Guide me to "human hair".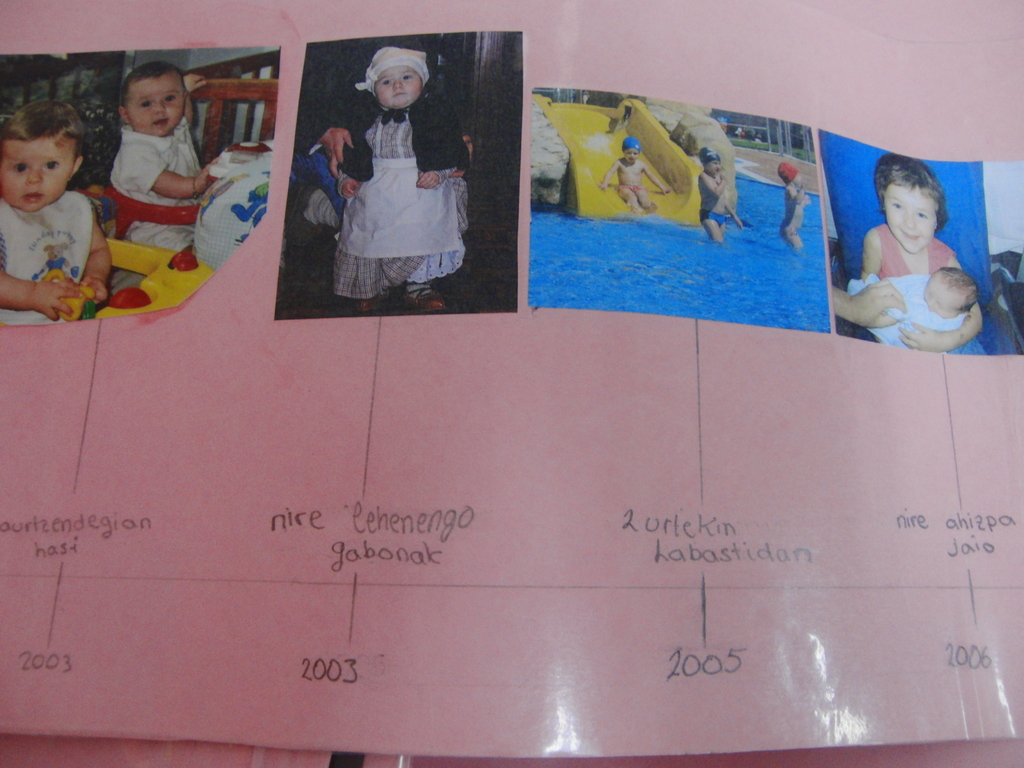
Guidance: <bbox>122, 61, 188, 113</bbox>.
